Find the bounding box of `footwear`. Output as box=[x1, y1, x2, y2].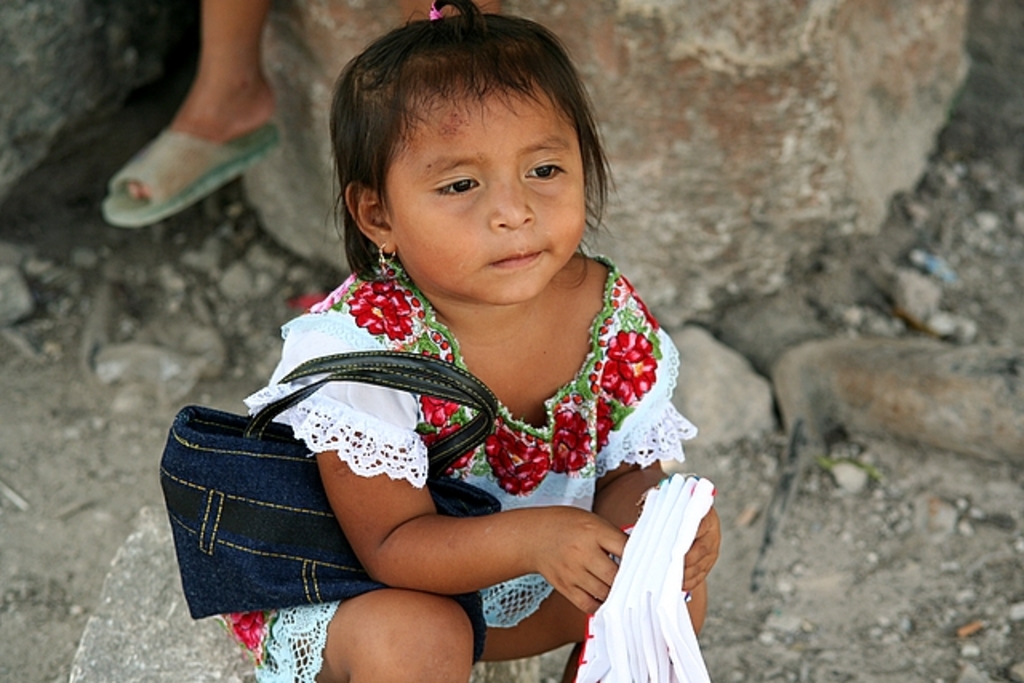
box=[99, 51, 283, 229].
